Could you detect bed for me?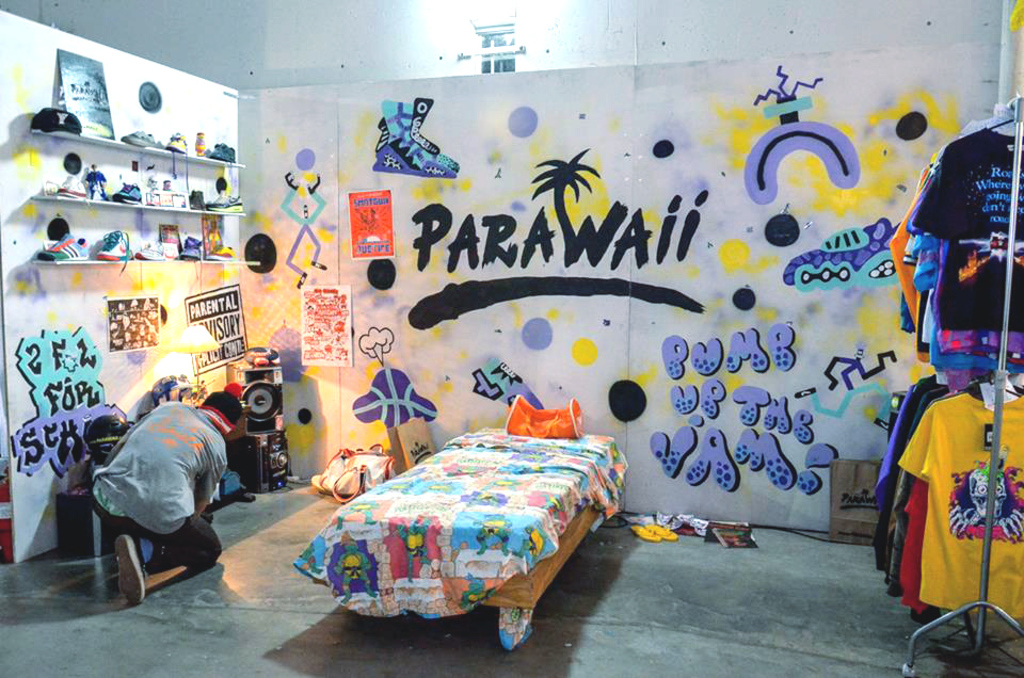
Detection result: box(289, 388, 627, 655).
